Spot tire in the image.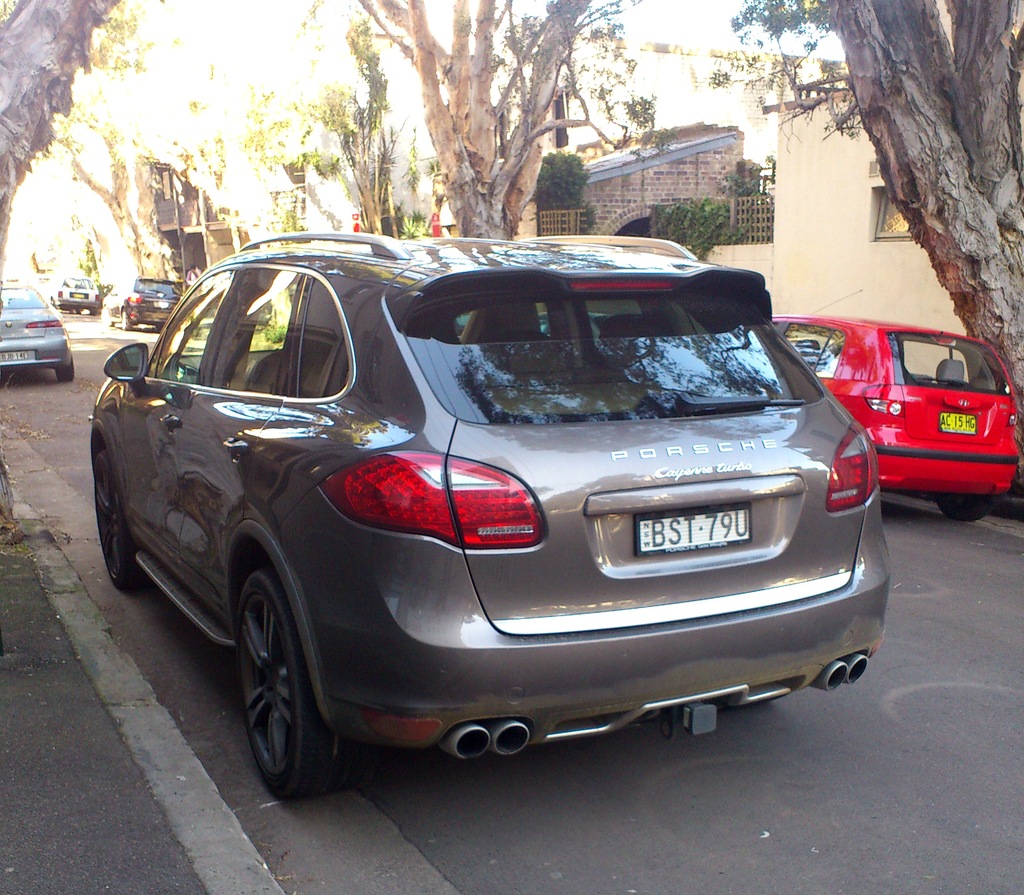
tire found at <bbox>936, 498, 995, 522</bbox>.
